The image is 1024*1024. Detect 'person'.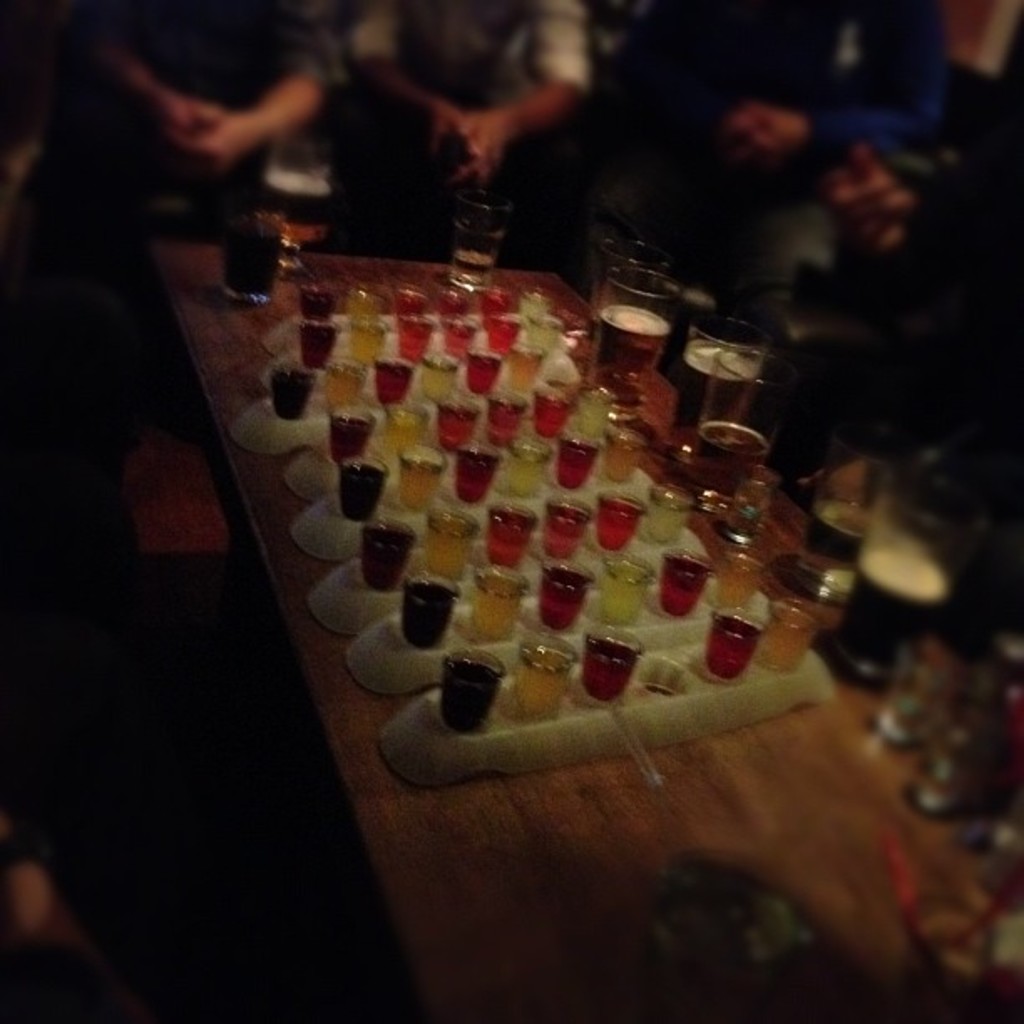
Detection: box(738, 54, 1022, 497).
